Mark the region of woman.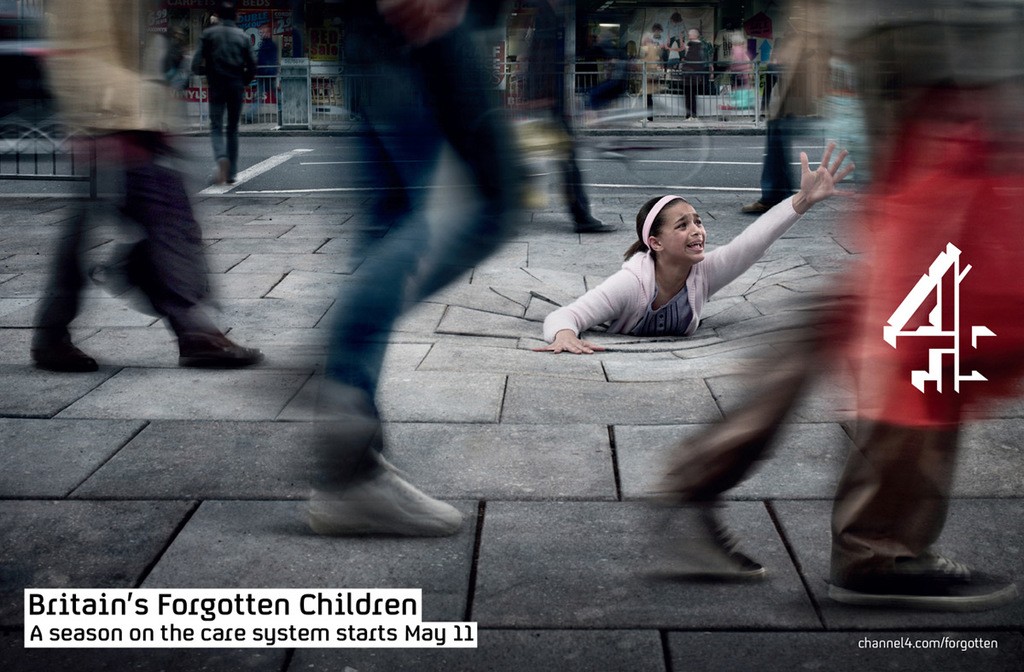
Region: crop(631, 21, 654, 123).
